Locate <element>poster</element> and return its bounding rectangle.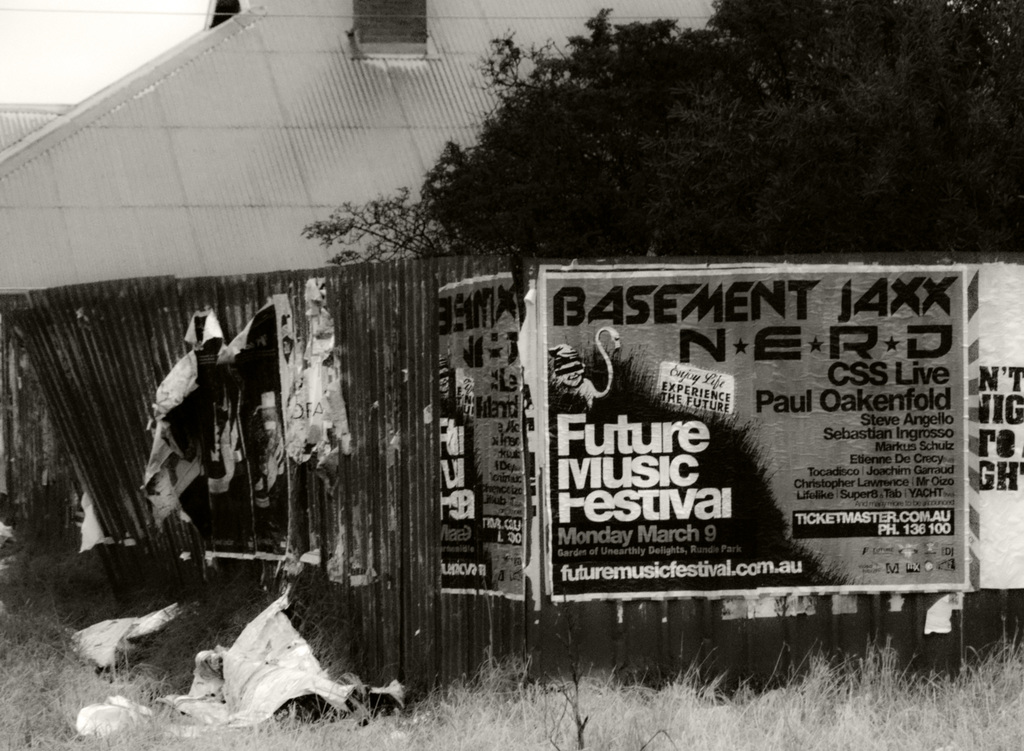
l=552, t=270, r=971, b=598.
